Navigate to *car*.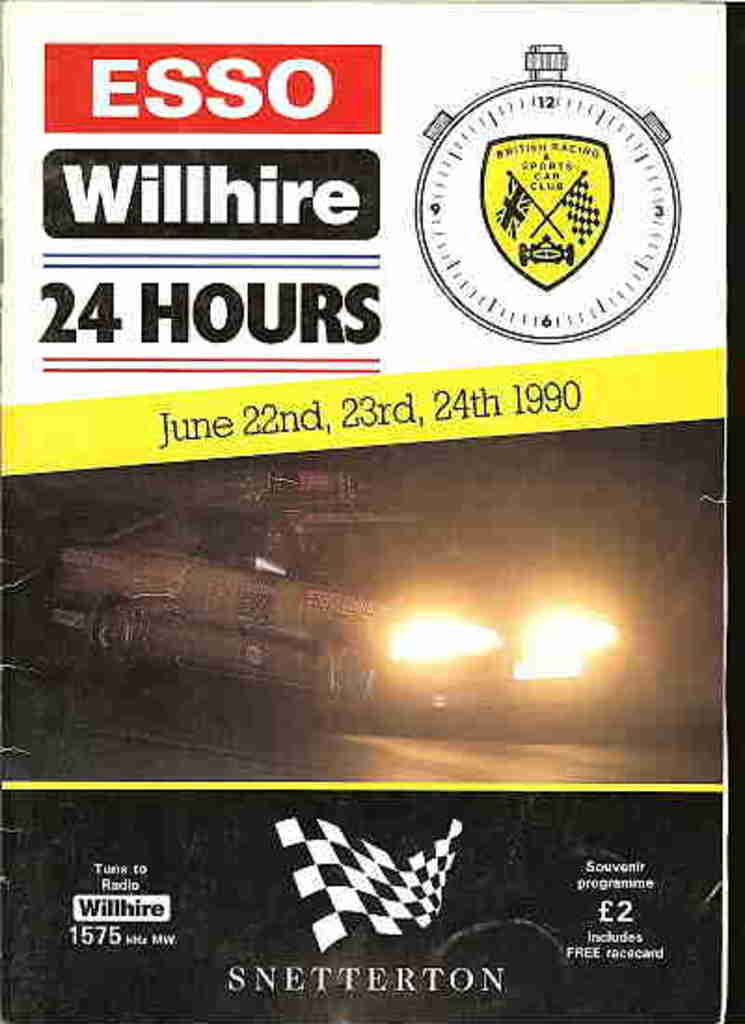
Navigation target: bbox(37, 467, 631, 737).
